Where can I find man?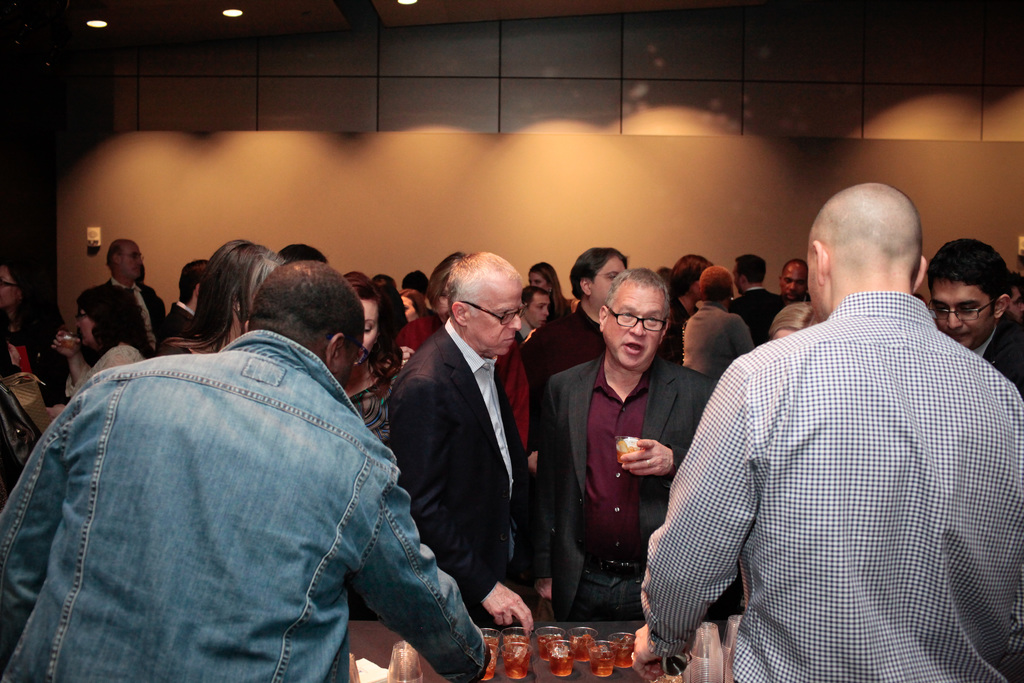
You can find it at bbox=[731, 249, 790, 358].
